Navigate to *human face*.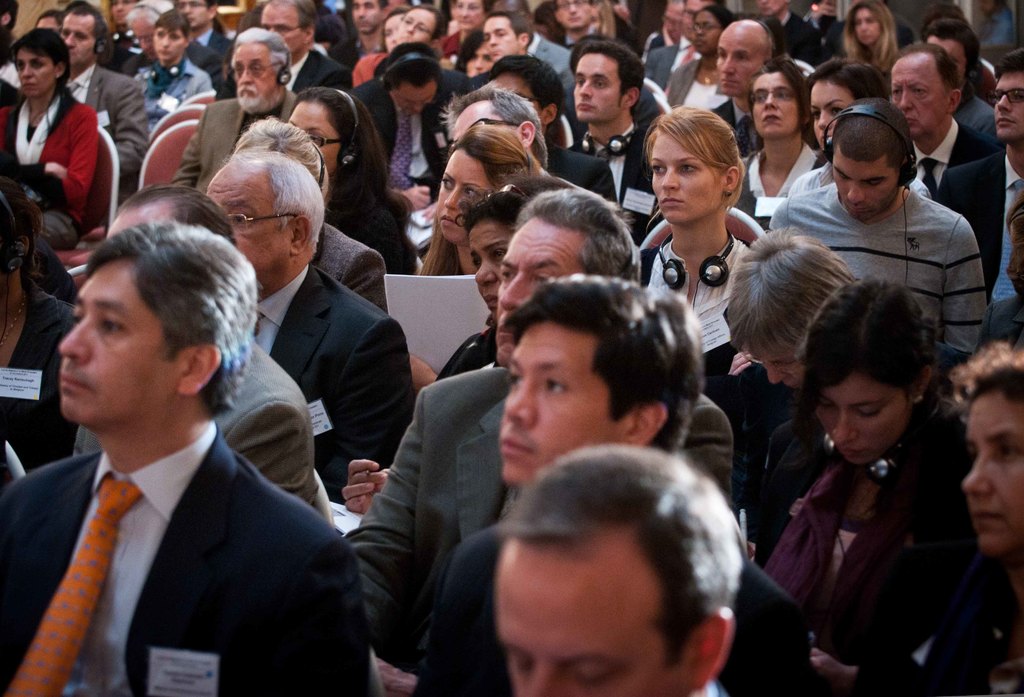
Navigation target: rect(0, 0, 1023, 696).
